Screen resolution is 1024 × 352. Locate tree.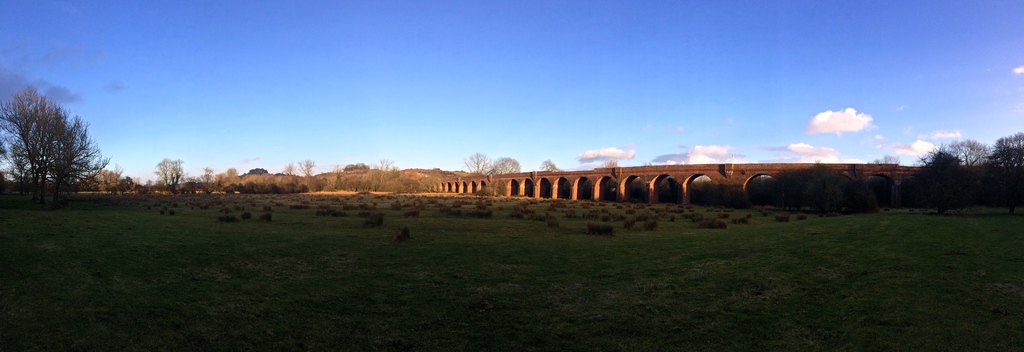
{"x1": 543, "y1": 156, "x2": 561, "y2": 168}.
